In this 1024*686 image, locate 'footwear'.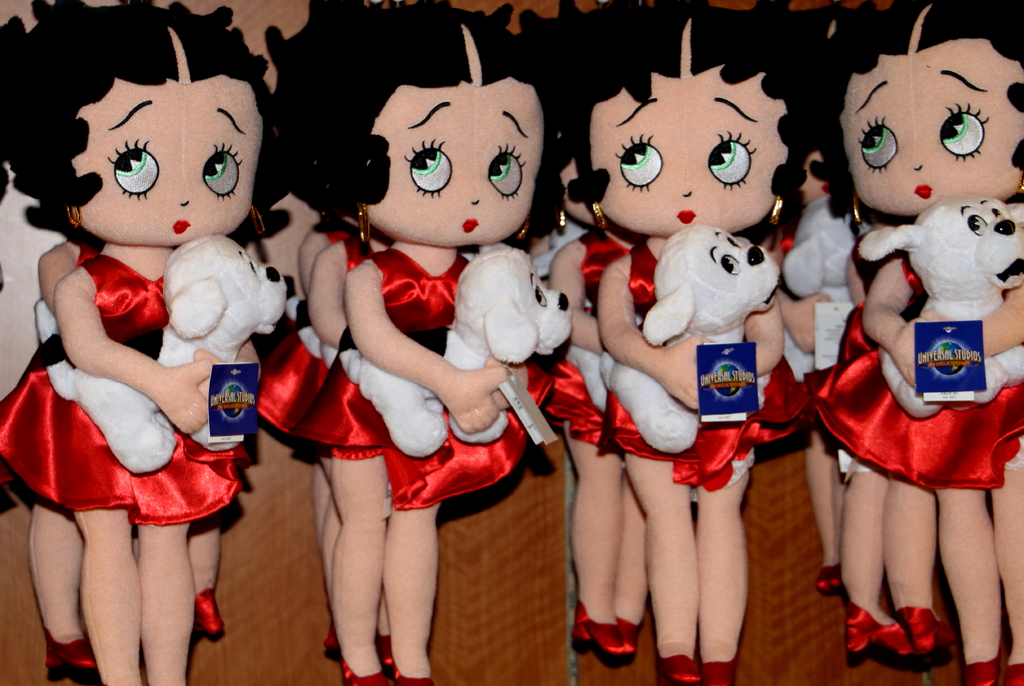
Bounding box: region(340, 655, 392, 685).
